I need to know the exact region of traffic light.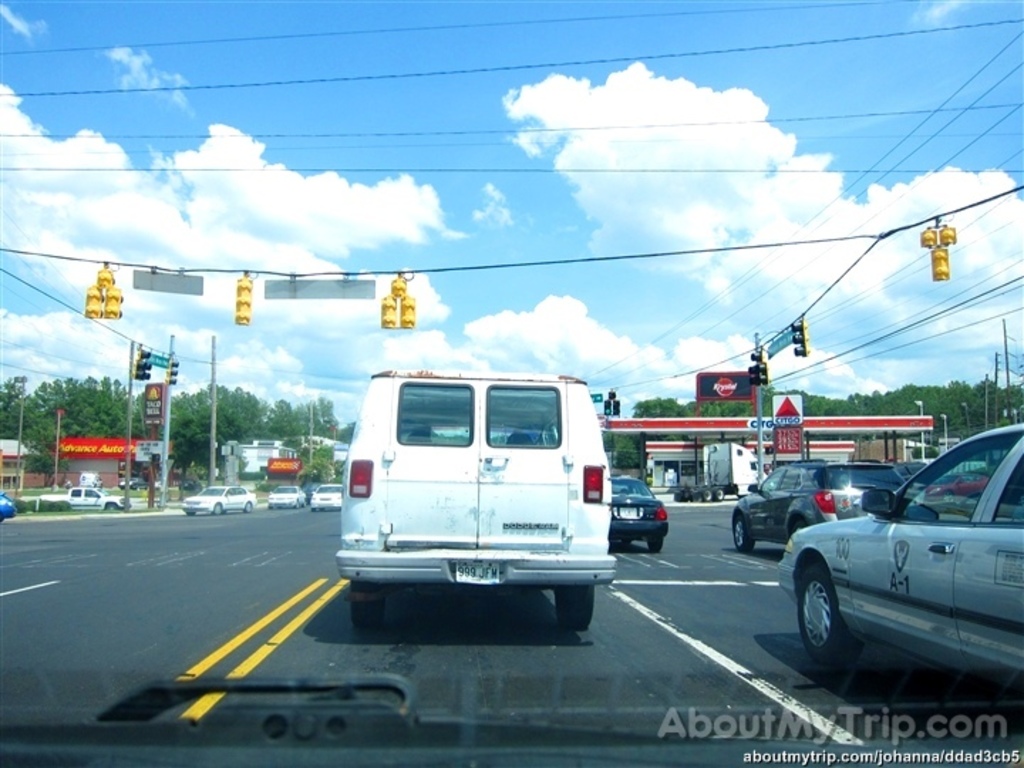
Region: 81 263 121 319.
